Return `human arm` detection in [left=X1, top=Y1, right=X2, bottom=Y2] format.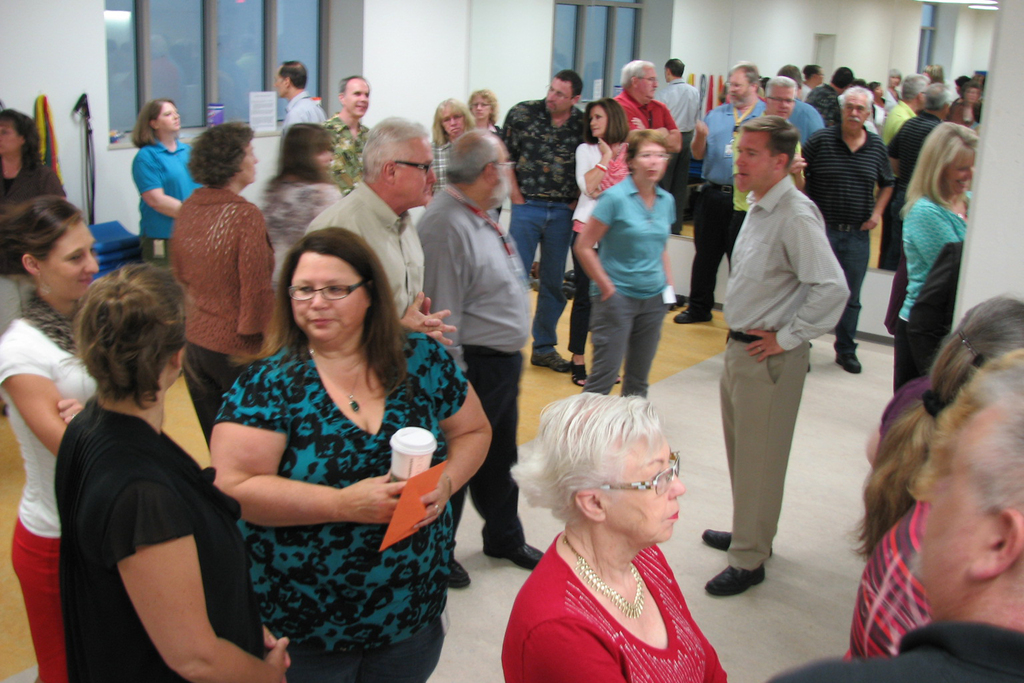
[left=680, top=111, right=712, bottom=165].
